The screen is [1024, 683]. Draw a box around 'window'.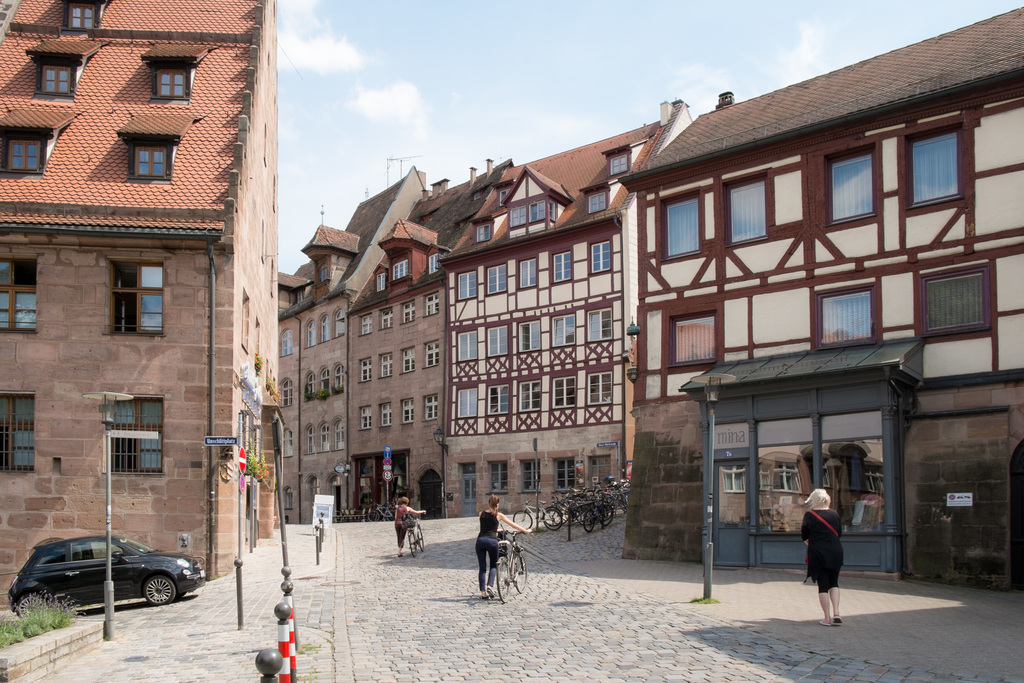
<box>336,415,346,447</box>.
